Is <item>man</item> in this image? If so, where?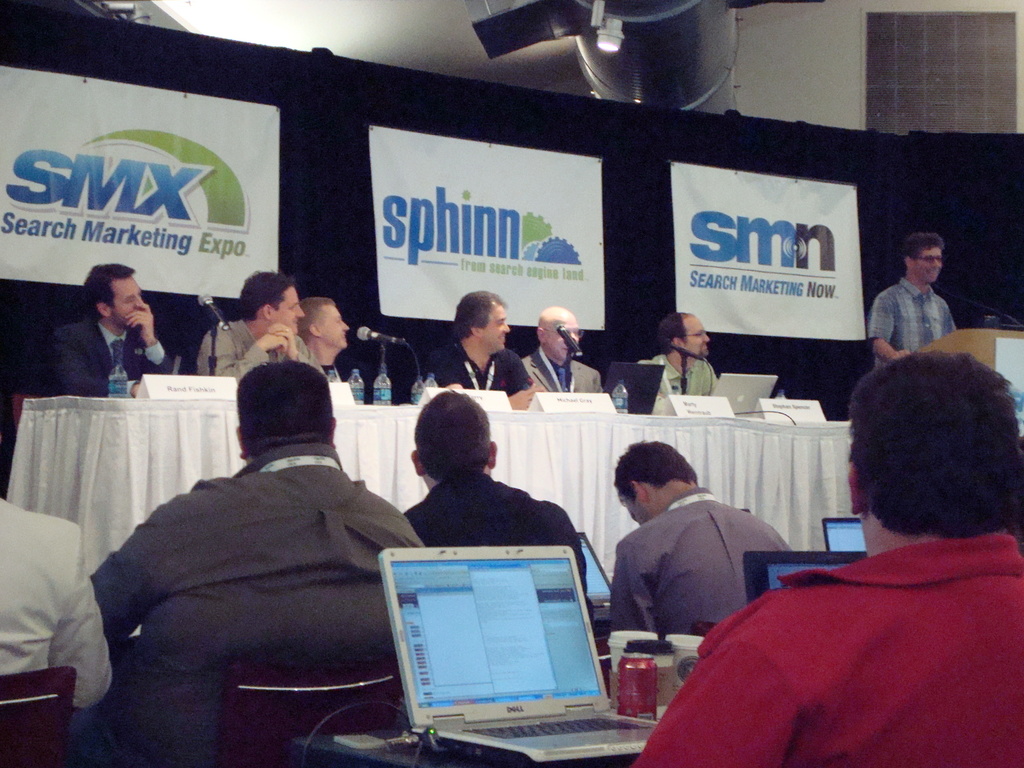
Yes, at BBox(0, 385, 112, 714).
